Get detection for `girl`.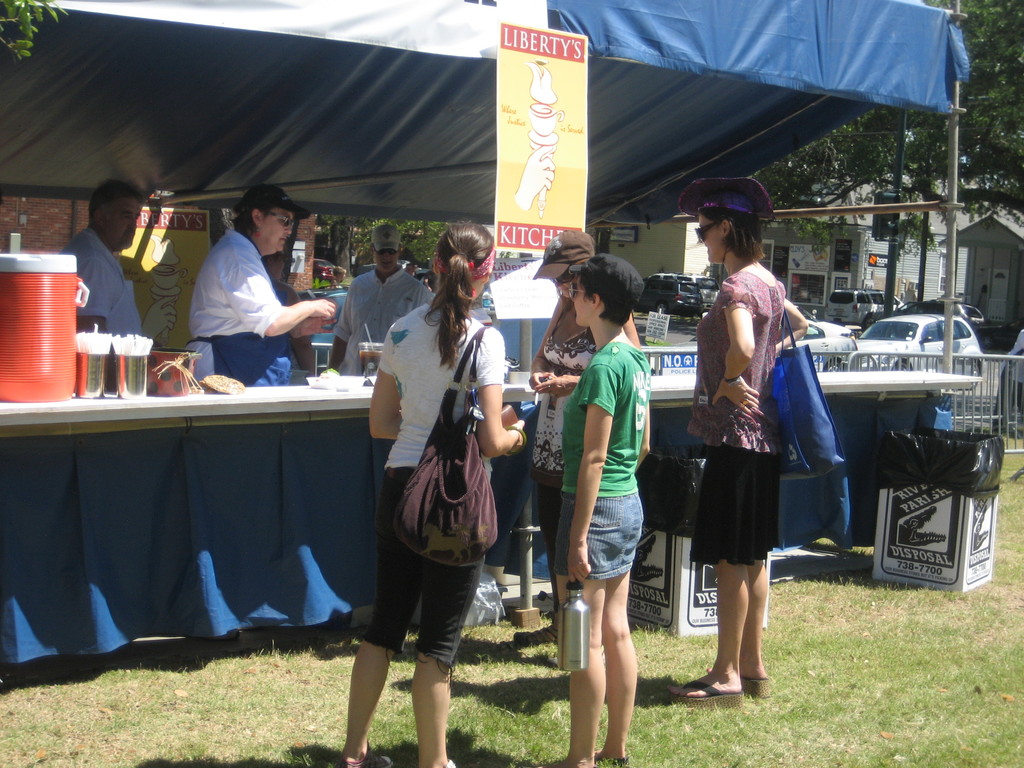
Detection: (673,200,815,700).
